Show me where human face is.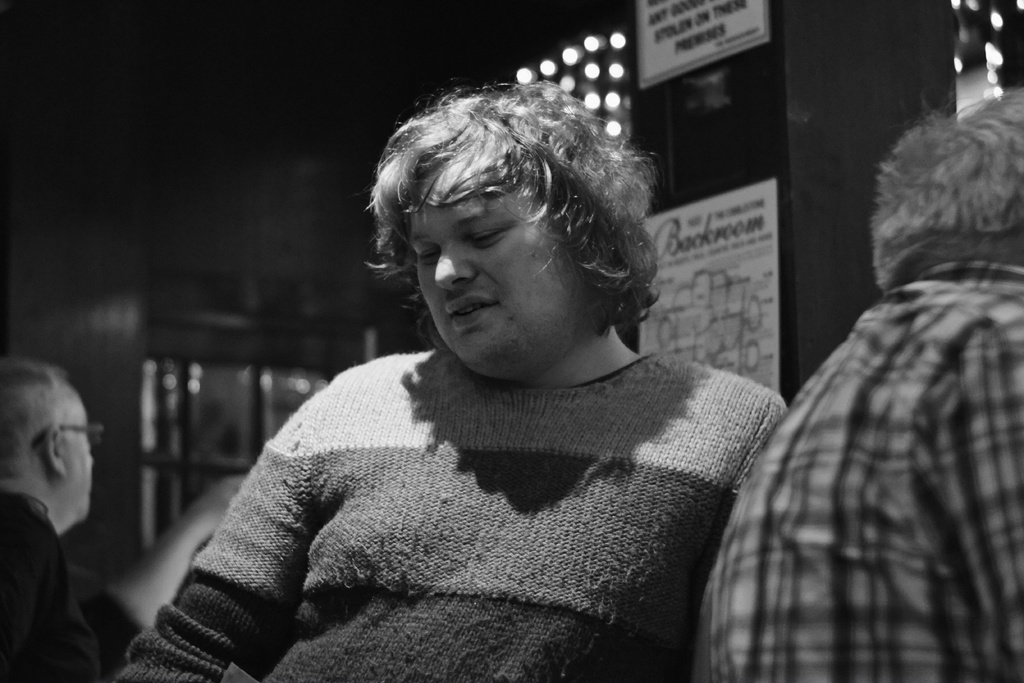
human face is at (392, 156, 607, 365).
